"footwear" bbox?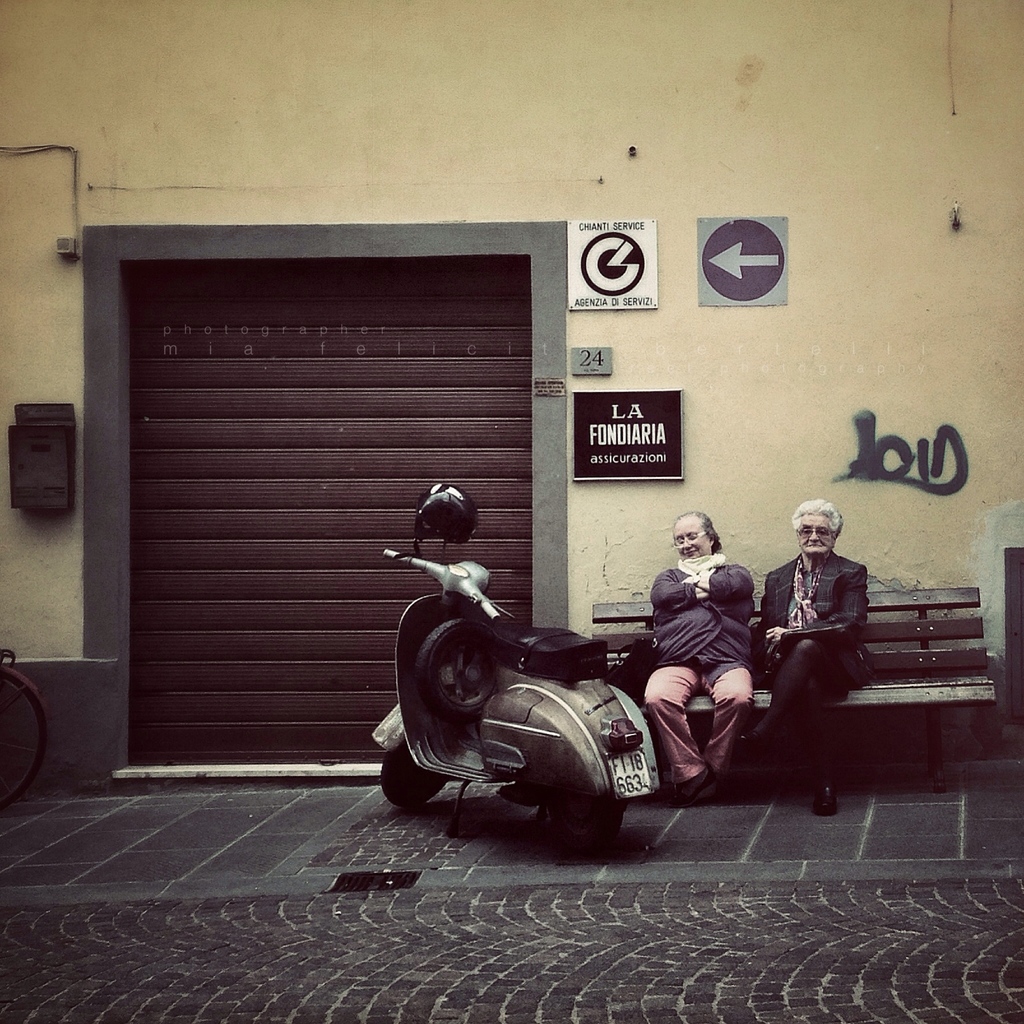
bbox=(722, 719, 767, 759)
